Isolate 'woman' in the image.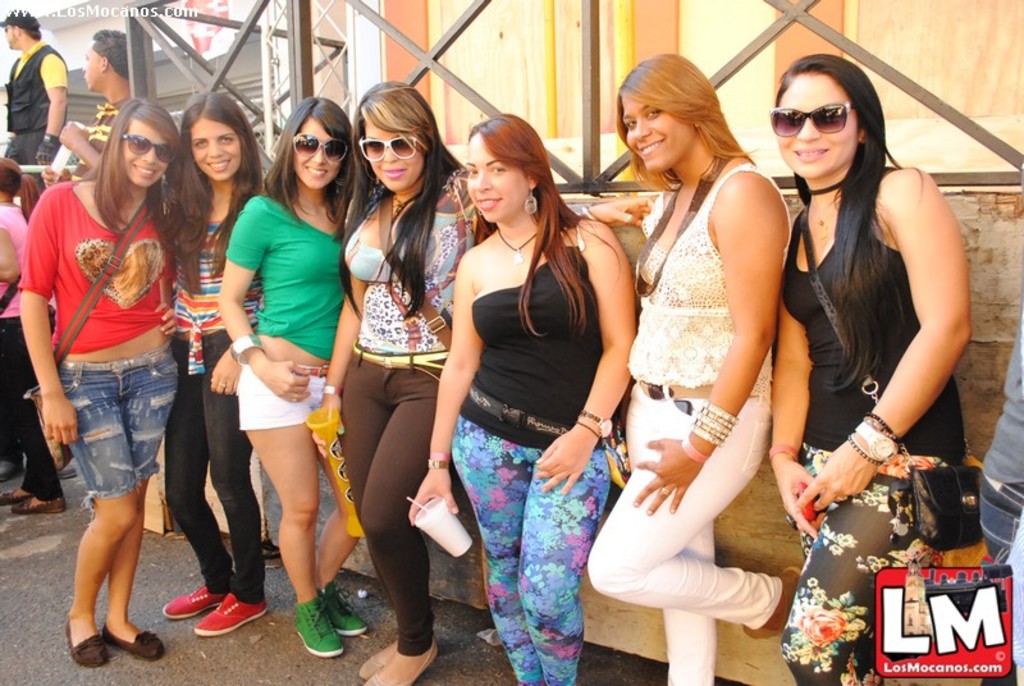
Isolated region: left=169, top=96, right=275, bottom=640.
